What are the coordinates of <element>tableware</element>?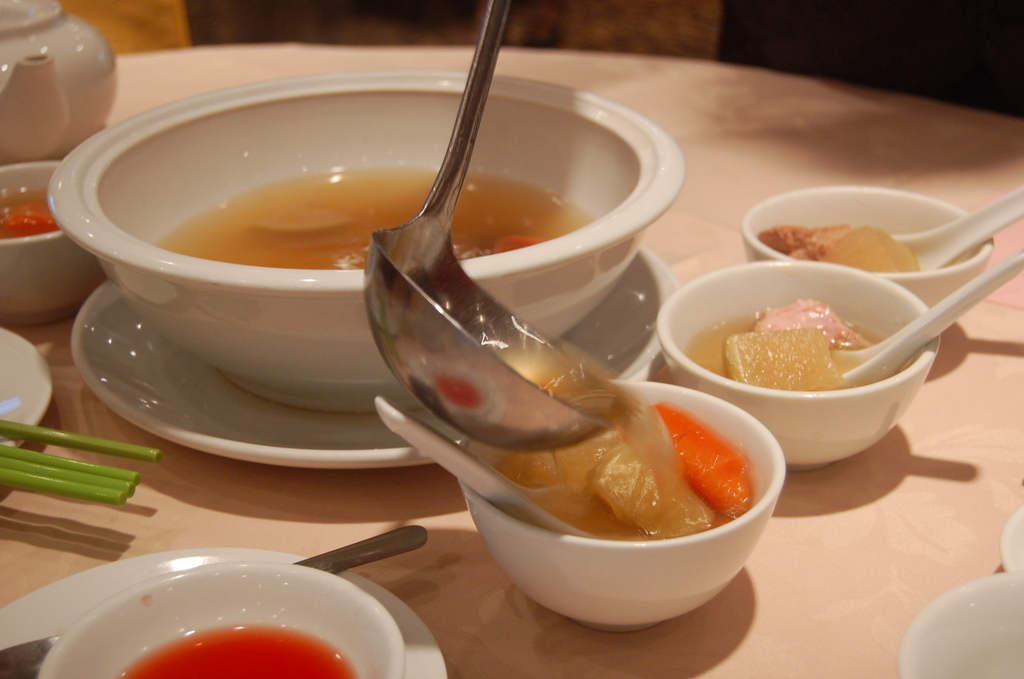
459,376,787,630.
